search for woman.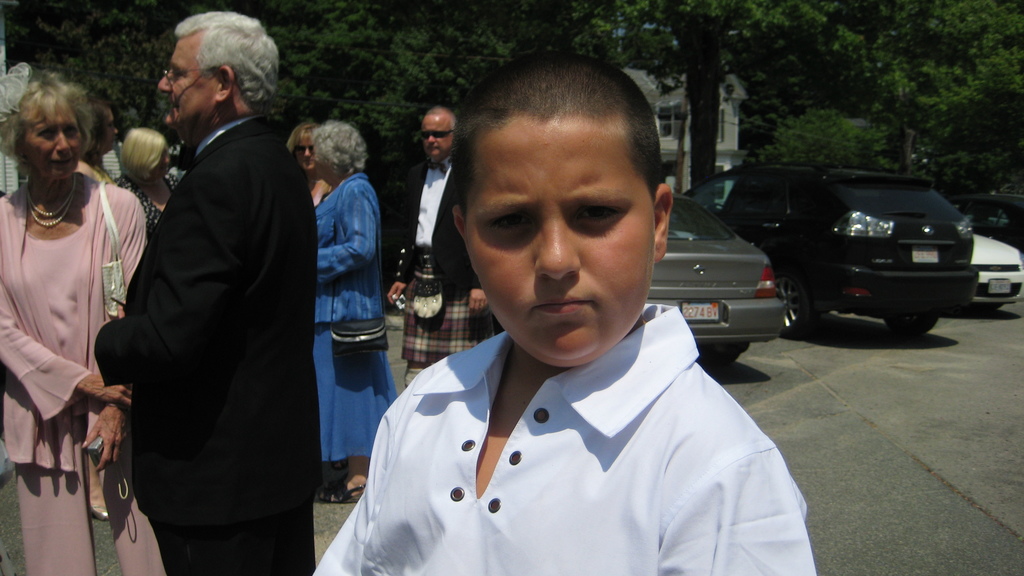
Found at Rect(0, 64, 168, 575).
